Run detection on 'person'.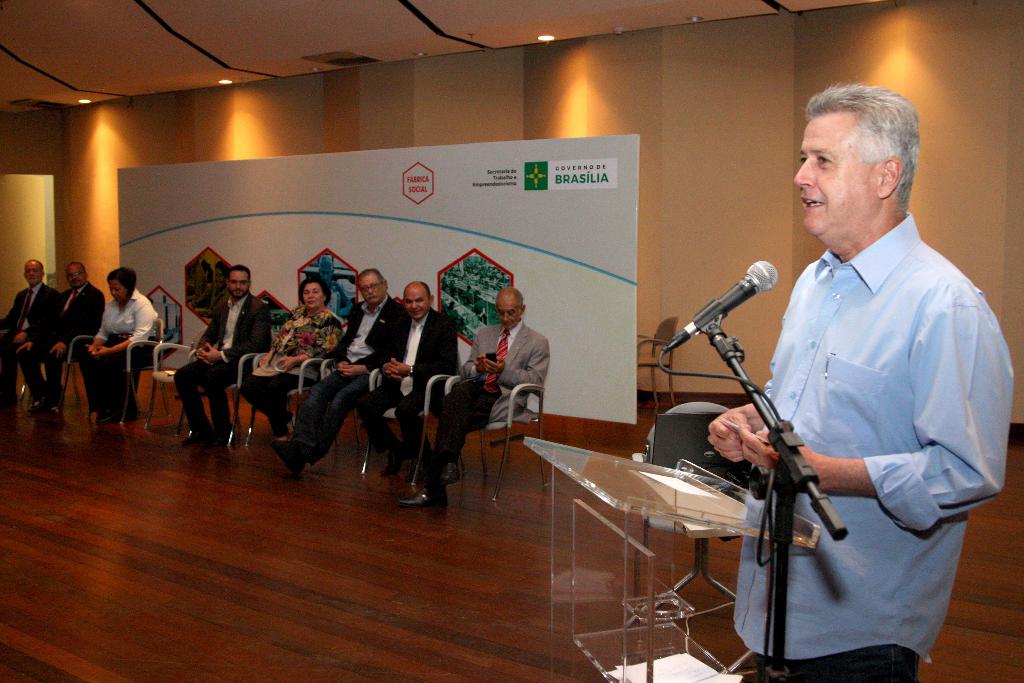
Result: 276 270 401 475.
